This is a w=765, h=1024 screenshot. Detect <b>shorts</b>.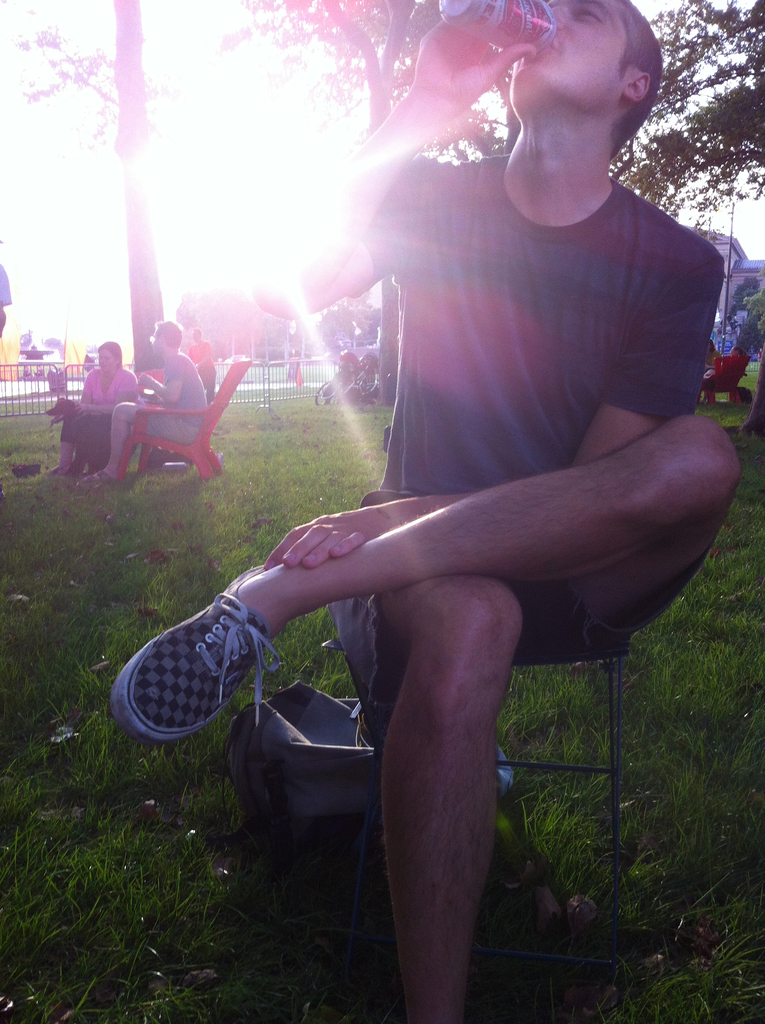
[left=144, top=410, right=197, bottom=443].
